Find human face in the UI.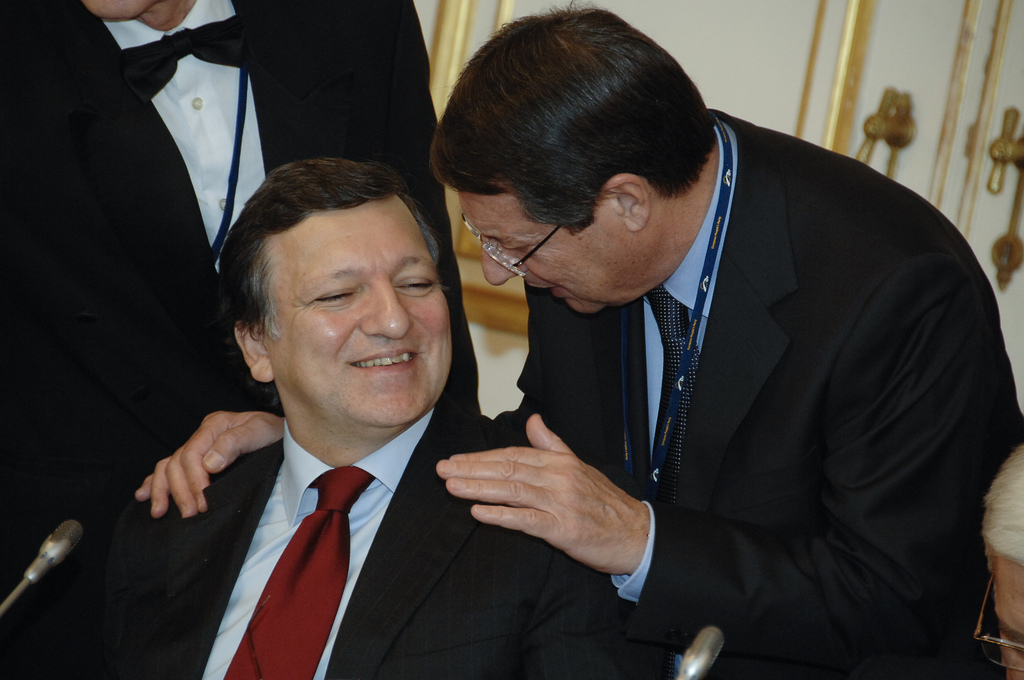
UI element at (left=460, top=188, right=634, bottom=316).
